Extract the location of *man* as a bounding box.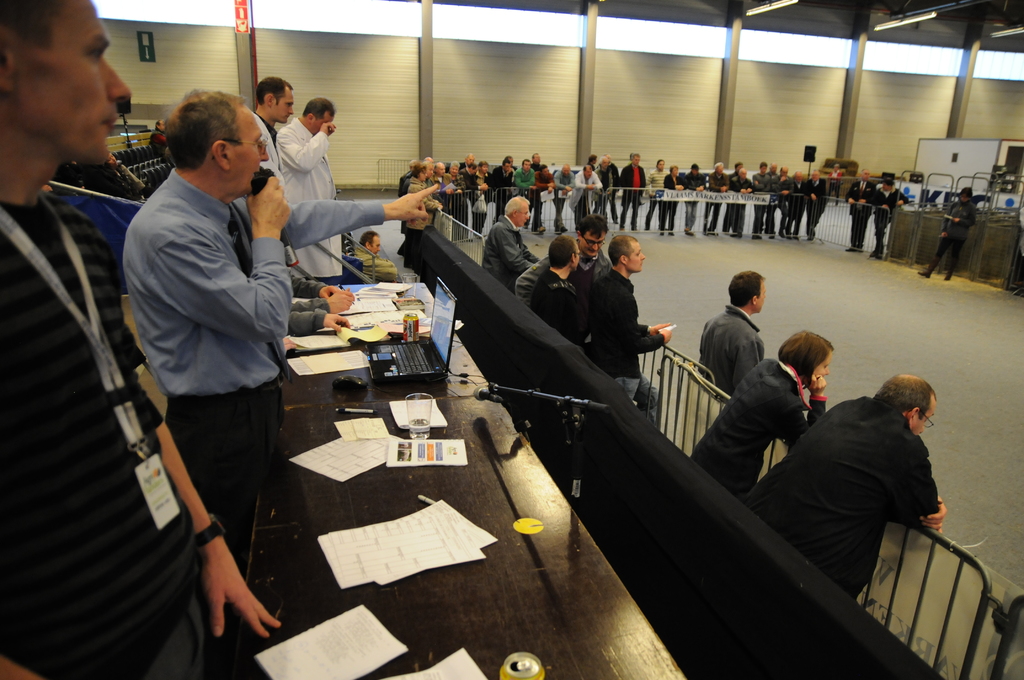
bbox(516, 217, 627, 318).
